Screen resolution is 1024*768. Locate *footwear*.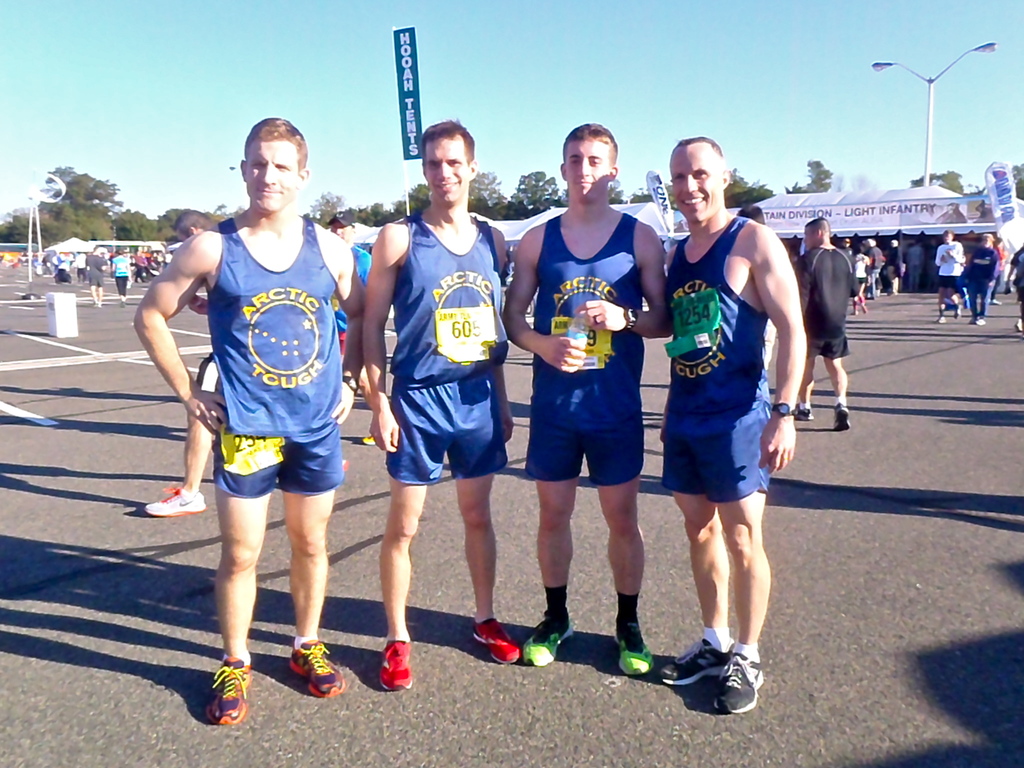
rect(291, 641, 348, 701).
